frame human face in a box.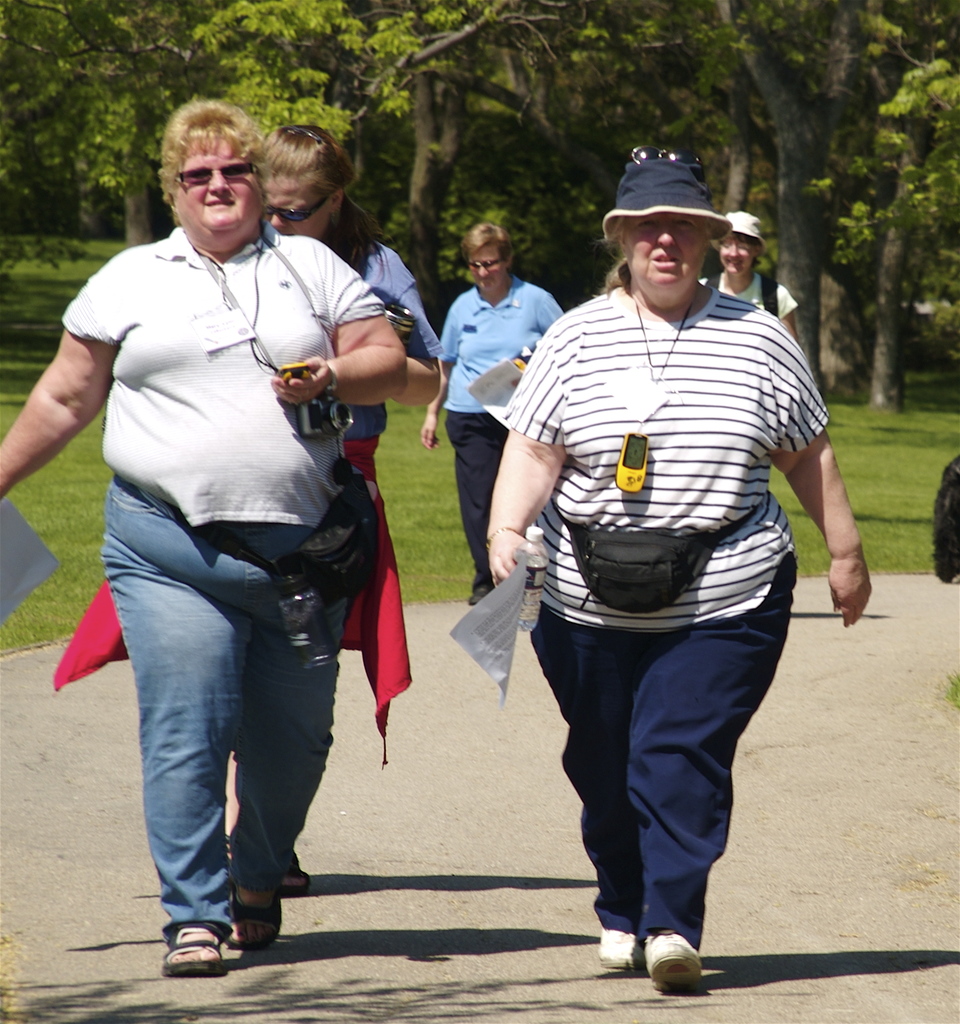
bbox=[722, 242, 756, 280].
